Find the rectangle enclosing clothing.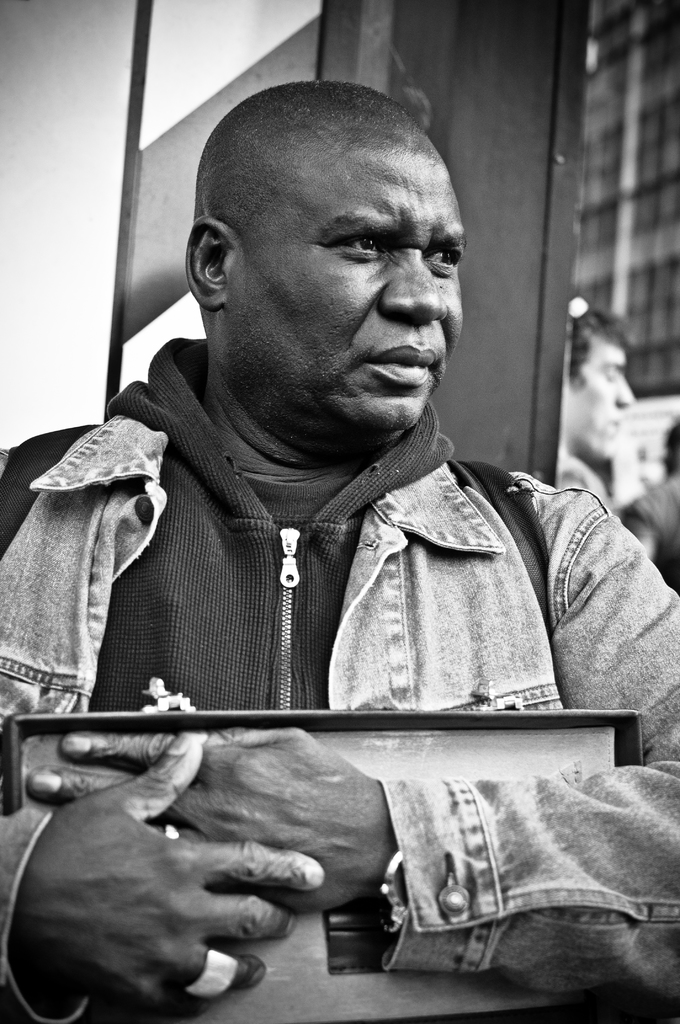
rect(0, 339, 679, 1012).
